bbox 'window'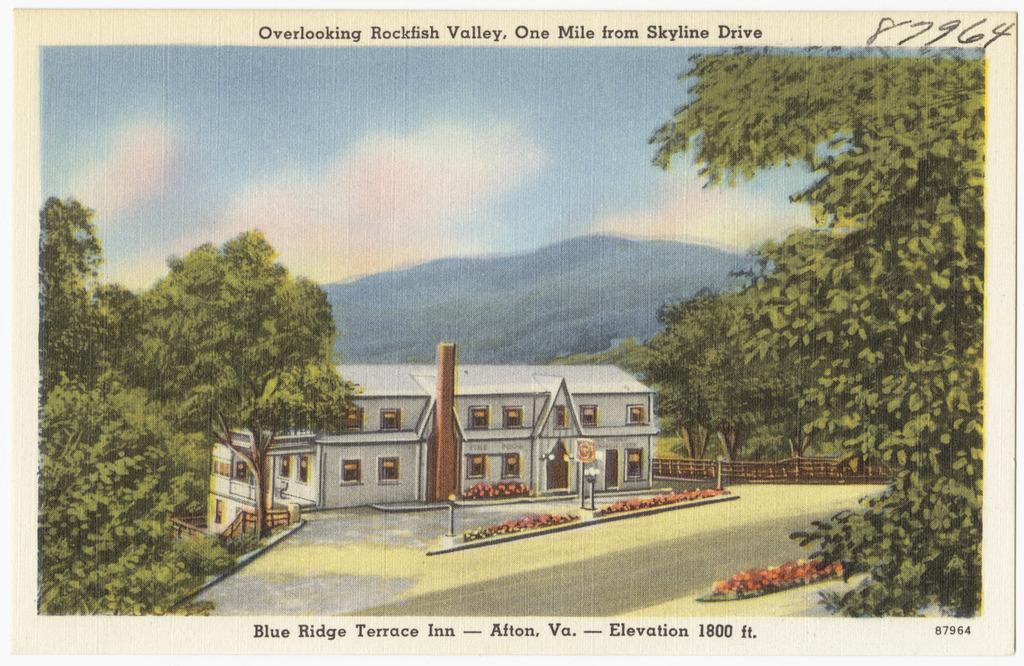
select_region(341, 463, 363, 481)
